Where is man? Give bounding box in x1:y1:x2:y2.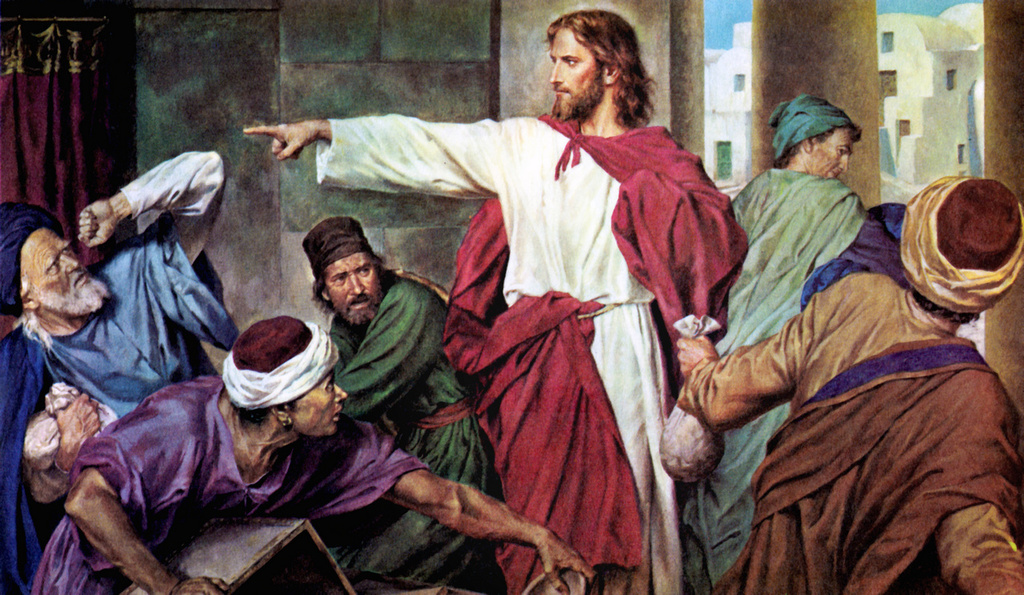
677:169:1023:594.
